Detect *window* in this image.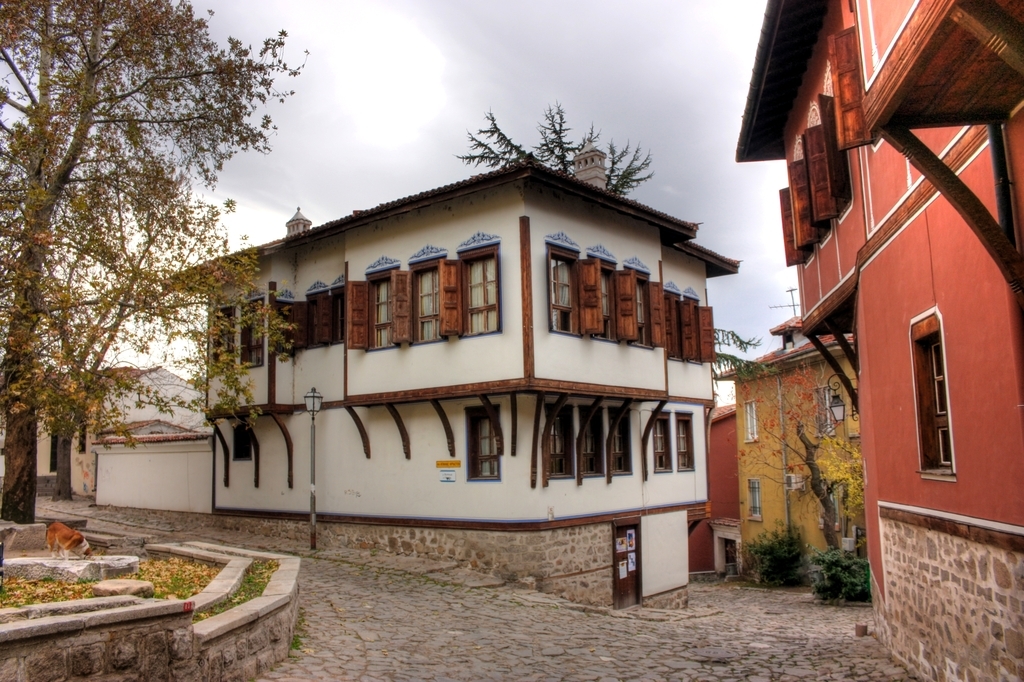
Detection: (347,277,408,346).
